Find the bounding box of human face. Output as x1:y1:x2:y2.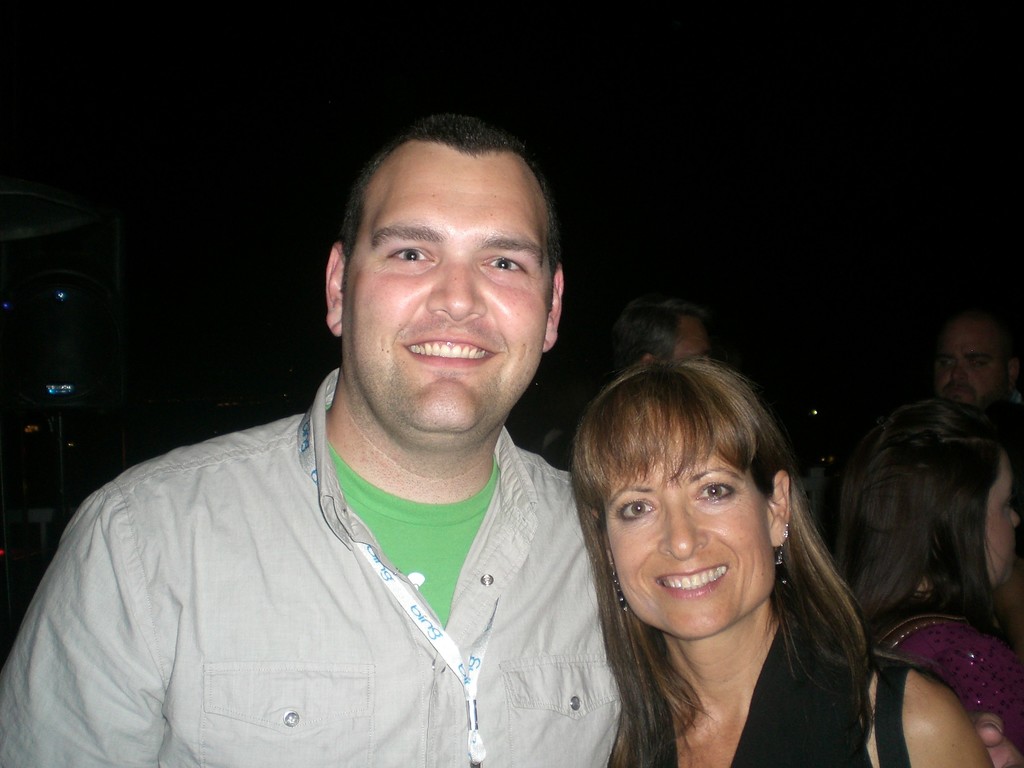
669:312:709:363.
